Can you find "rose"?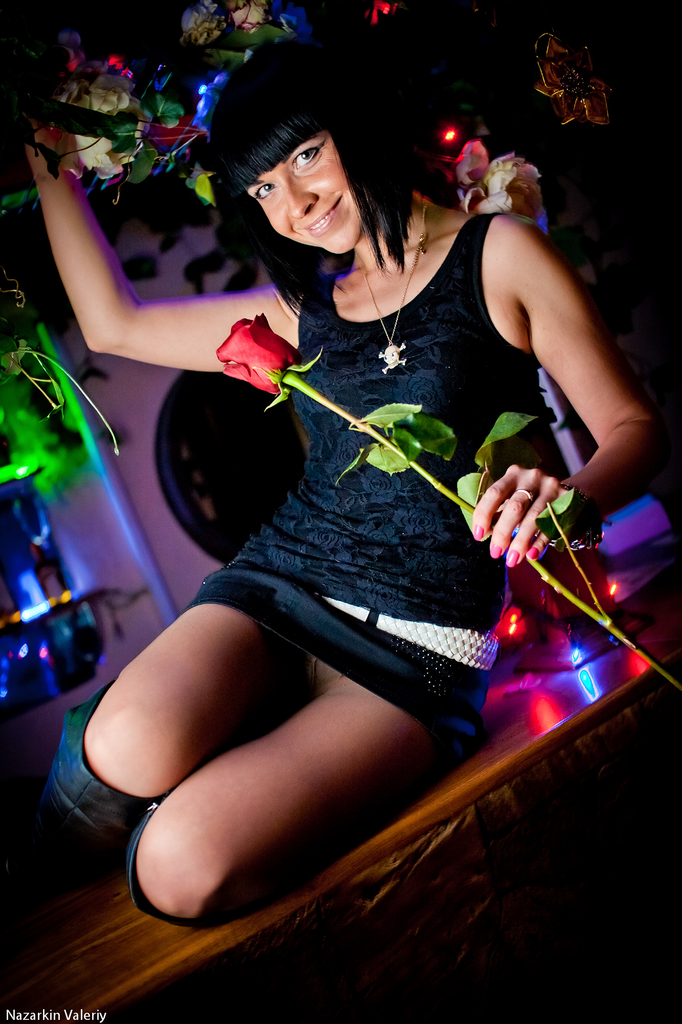
Yes, bounding box: [x1=431, y1=136, x2=541, y2=217].
